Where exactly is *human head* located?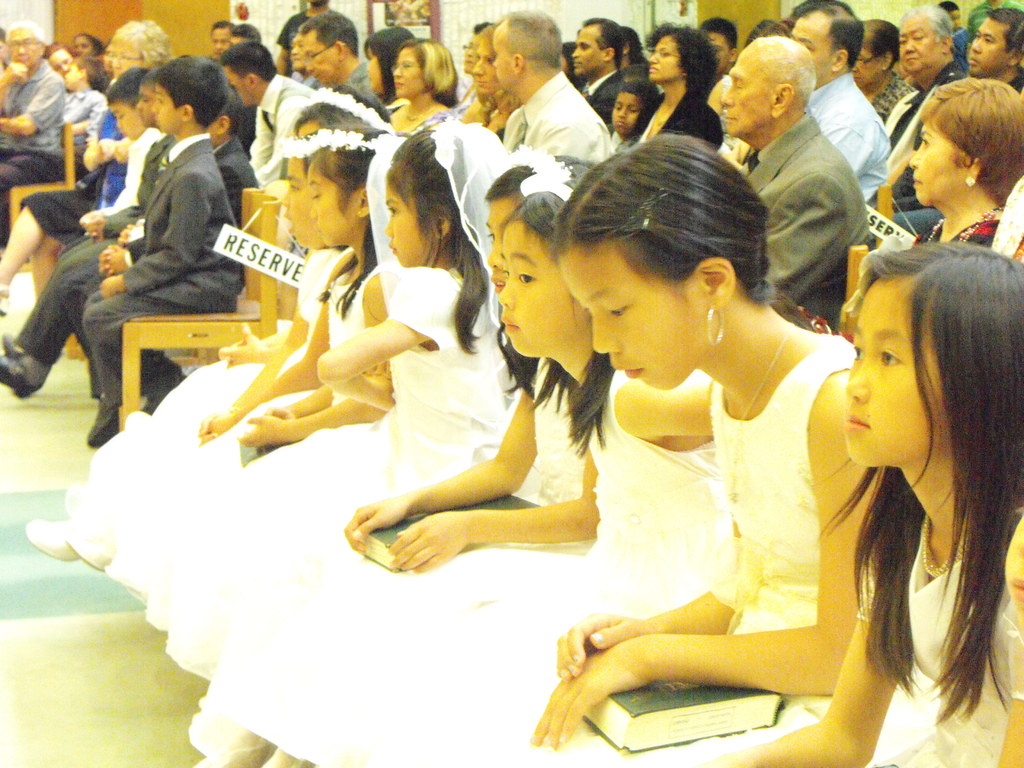
Its bounding box is bbox=[282, 23, 308, 72].
